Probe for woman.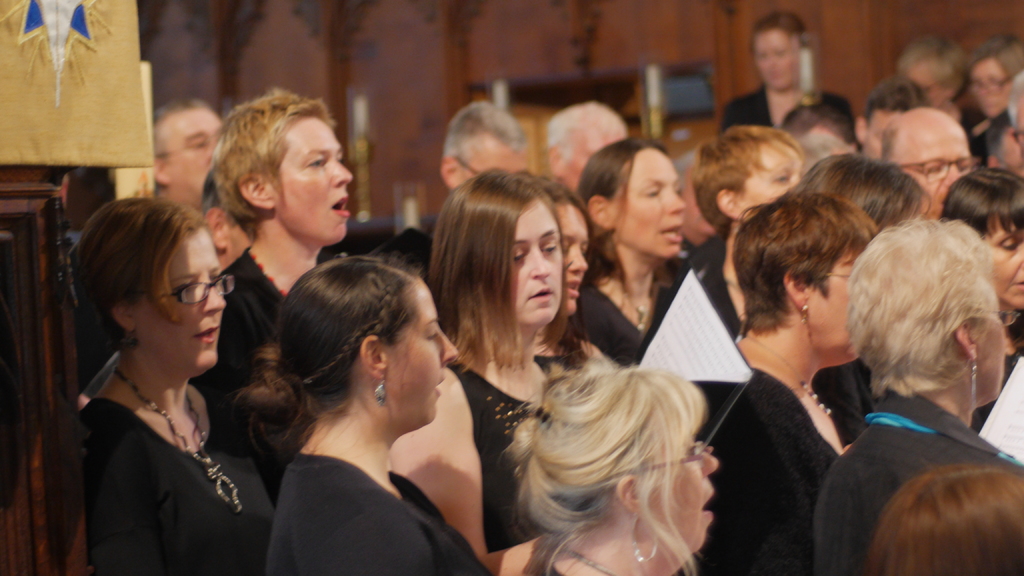
Probe result: bbox(574, 134, 698, 359).
